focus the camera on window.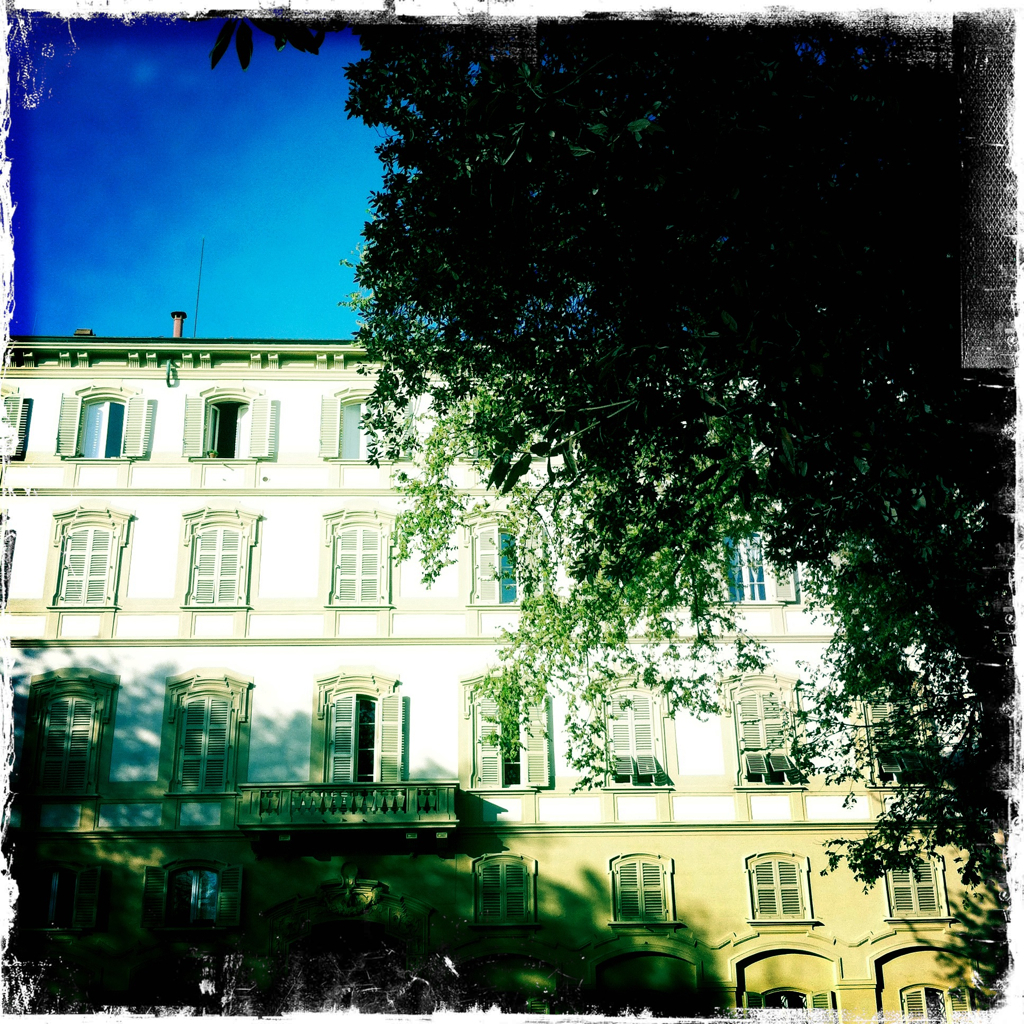
Focus region: l=465, t=518, r=515, b=598.
